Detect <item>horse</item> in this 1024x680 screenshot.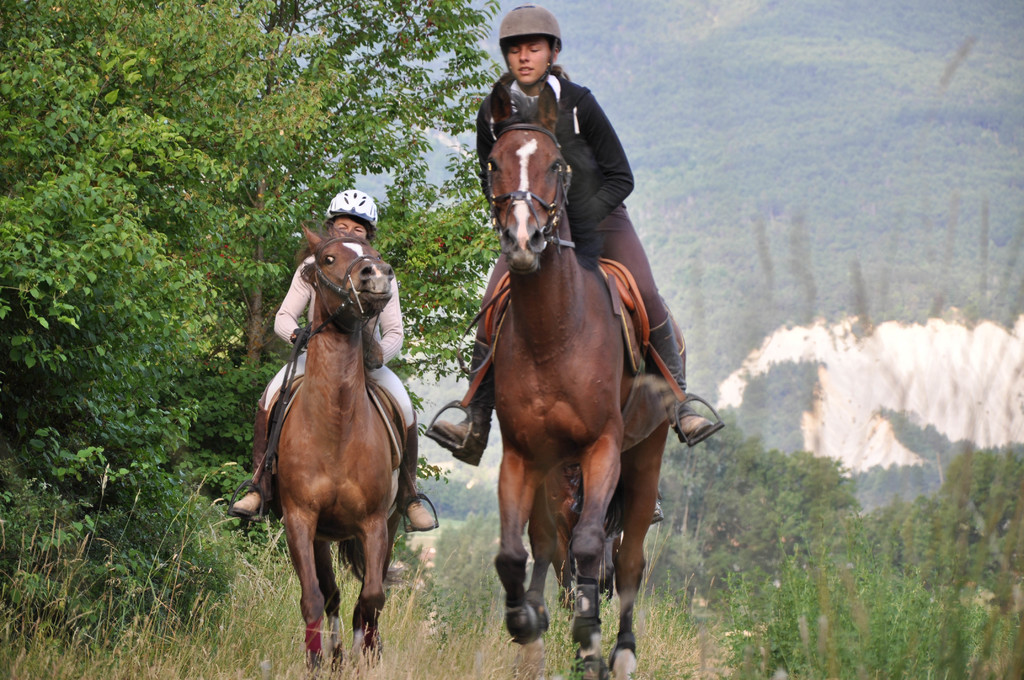
Detection: rect(262, 215, 404, 670).
